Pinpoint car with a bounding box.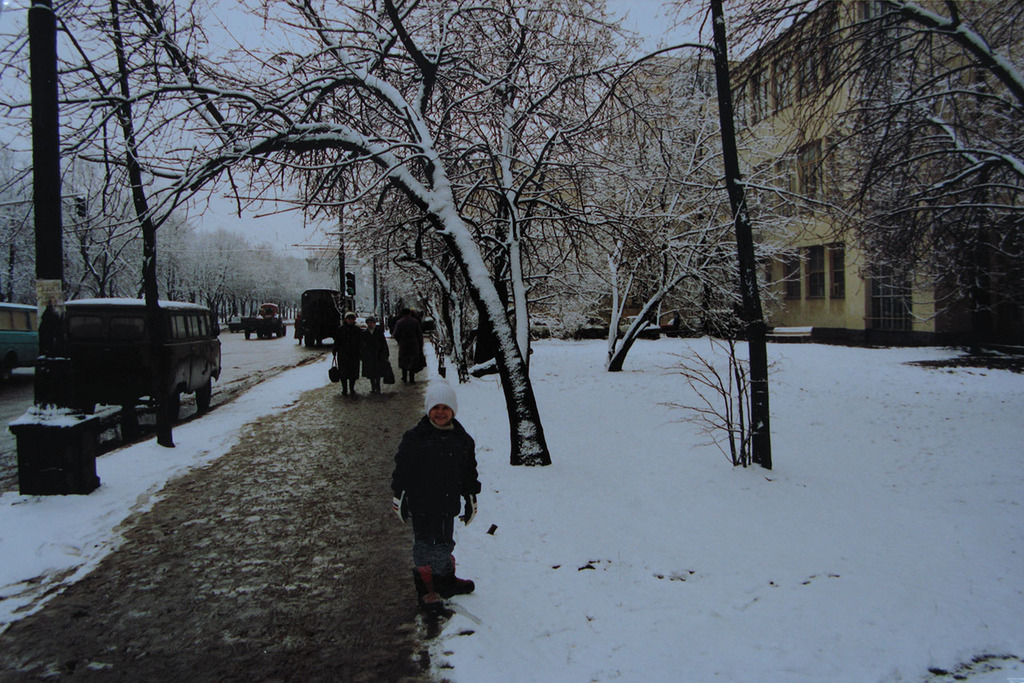
<box>618,318,659,334</box>.
